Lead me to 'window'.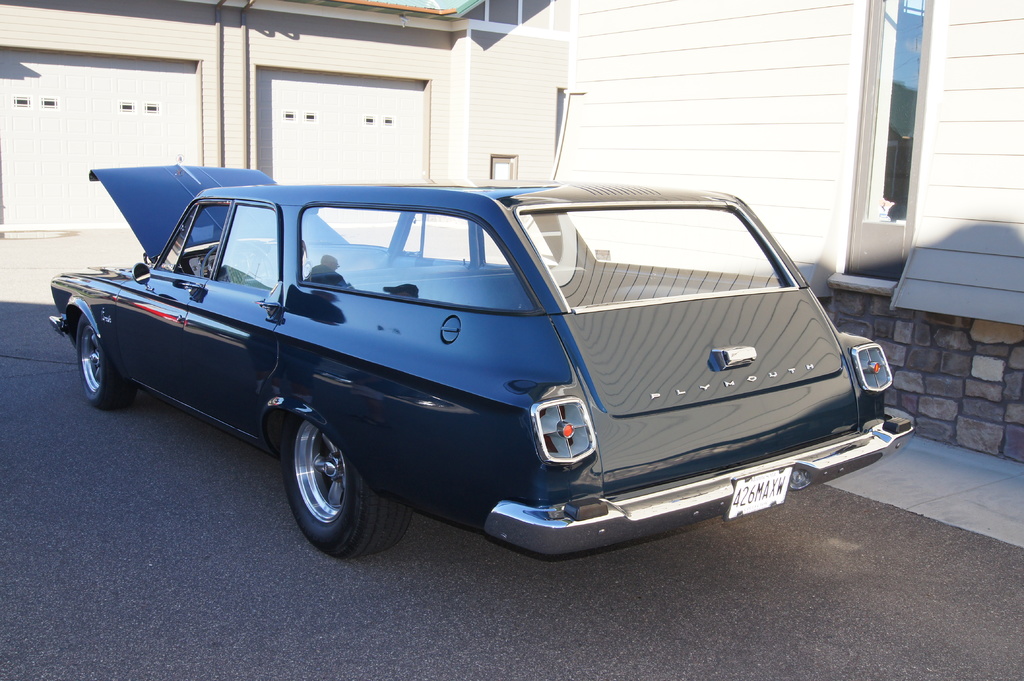
Lead to 840:22:938:254.
